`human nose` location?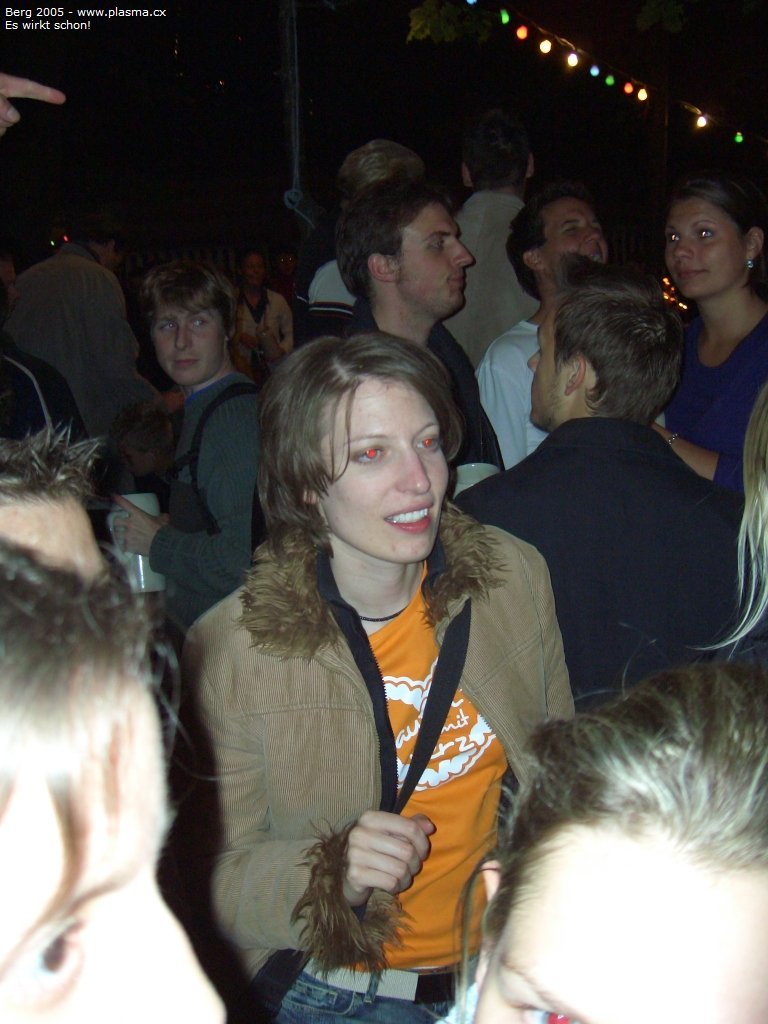
{"left": 525, "top": 352, "right": 541, "bottom": 377}
